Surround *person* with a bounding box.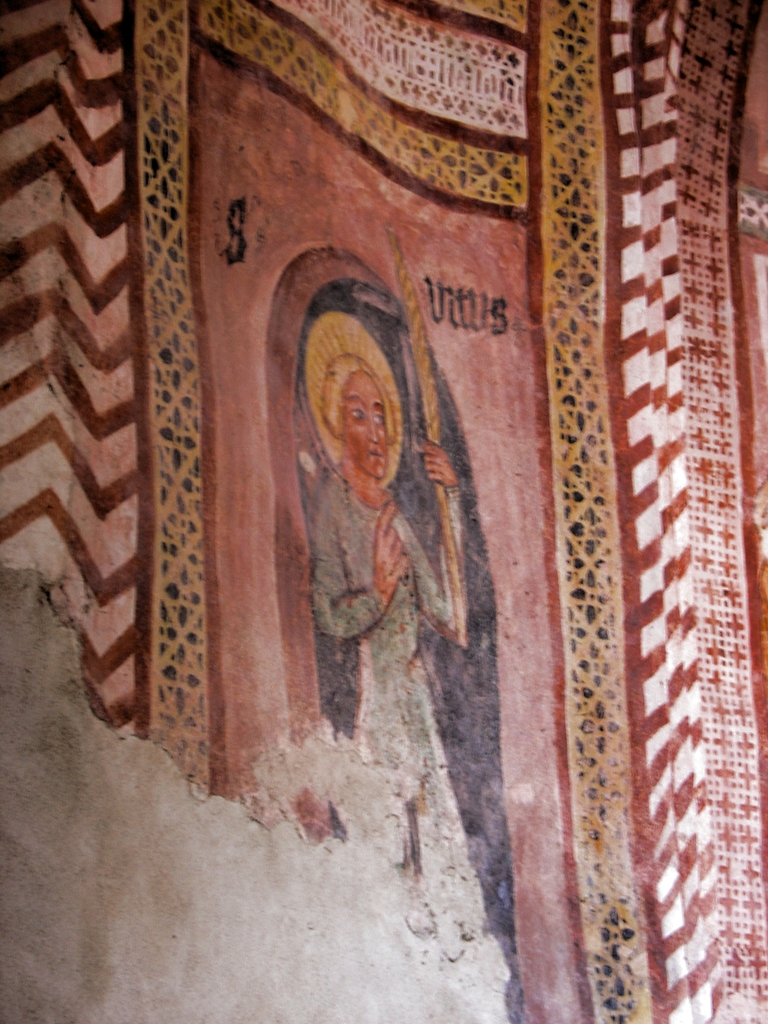
{"x1": 313, "y1": 353, "x2": 470, "y2": 872}.
